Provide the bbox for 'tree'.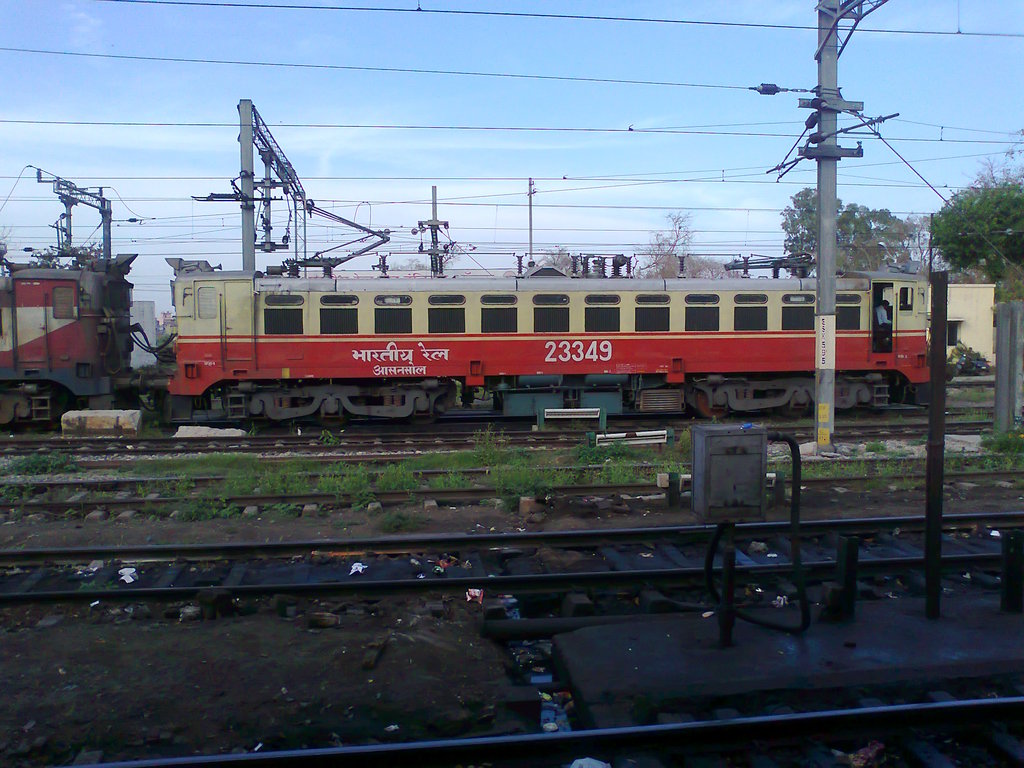
rect(638, 202, 746, 281).
